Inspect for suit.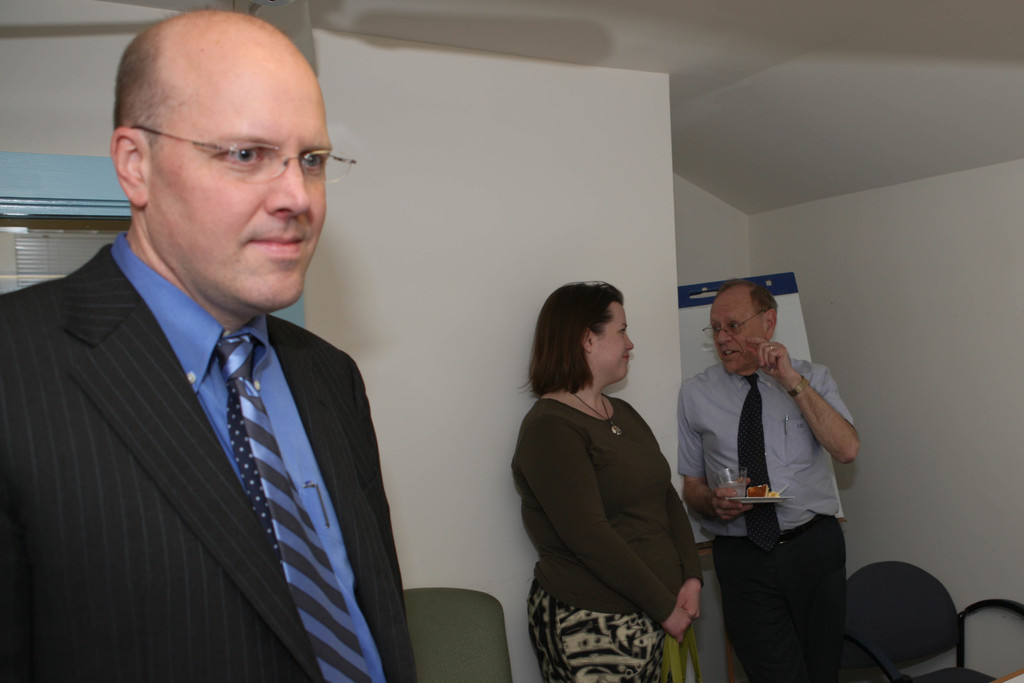
Inspection: BBox(21, 170, 422, 679).
